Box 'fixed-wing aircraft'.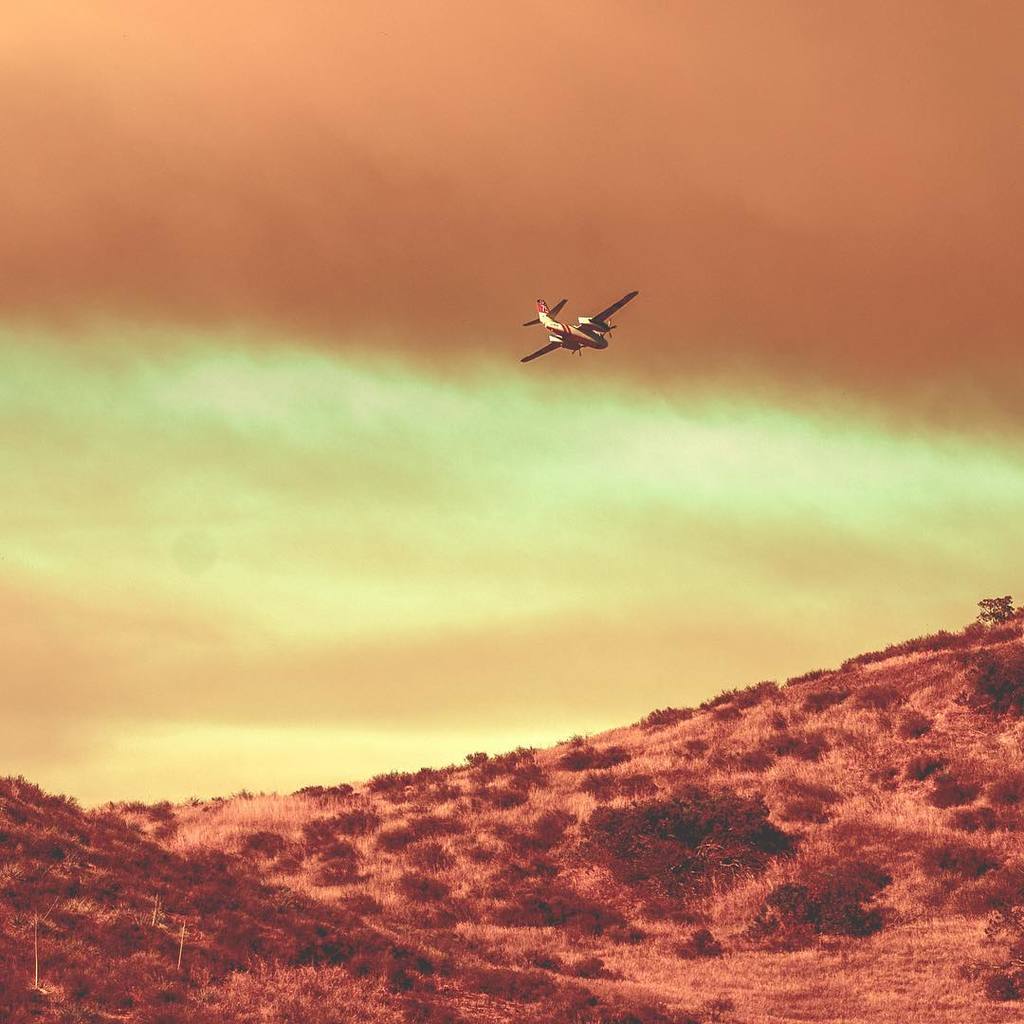
(left=516, top=291, right=639, bottom=368).
